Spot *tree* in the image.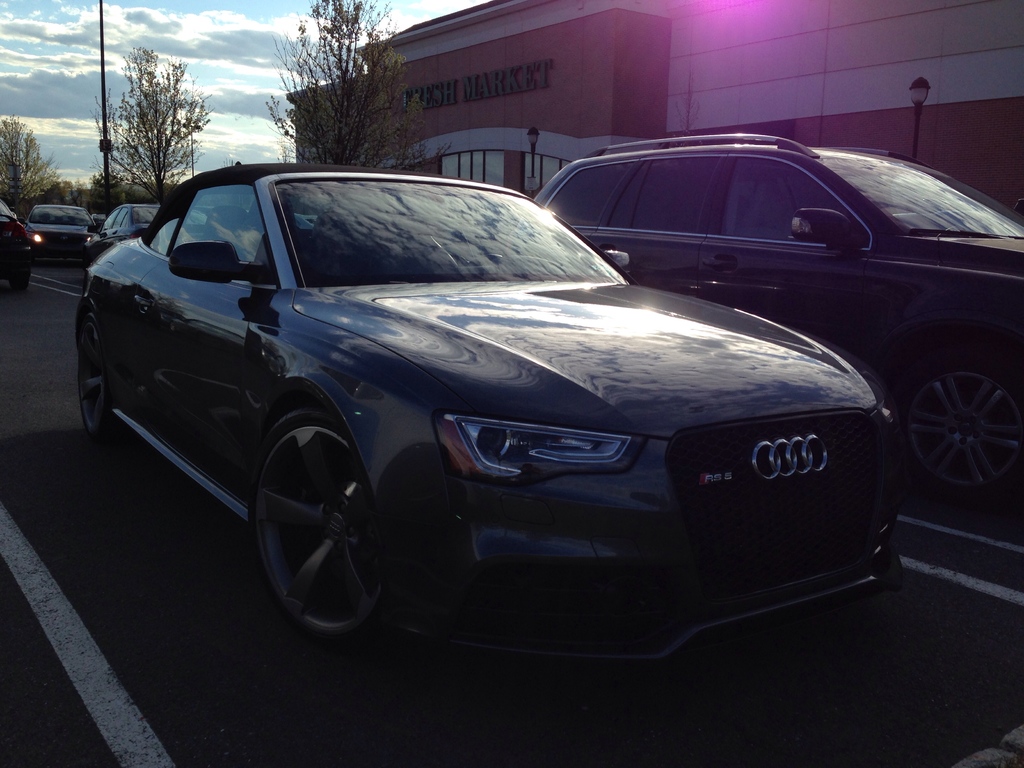
*tree* found at rect(72, 38, 213, 187).
